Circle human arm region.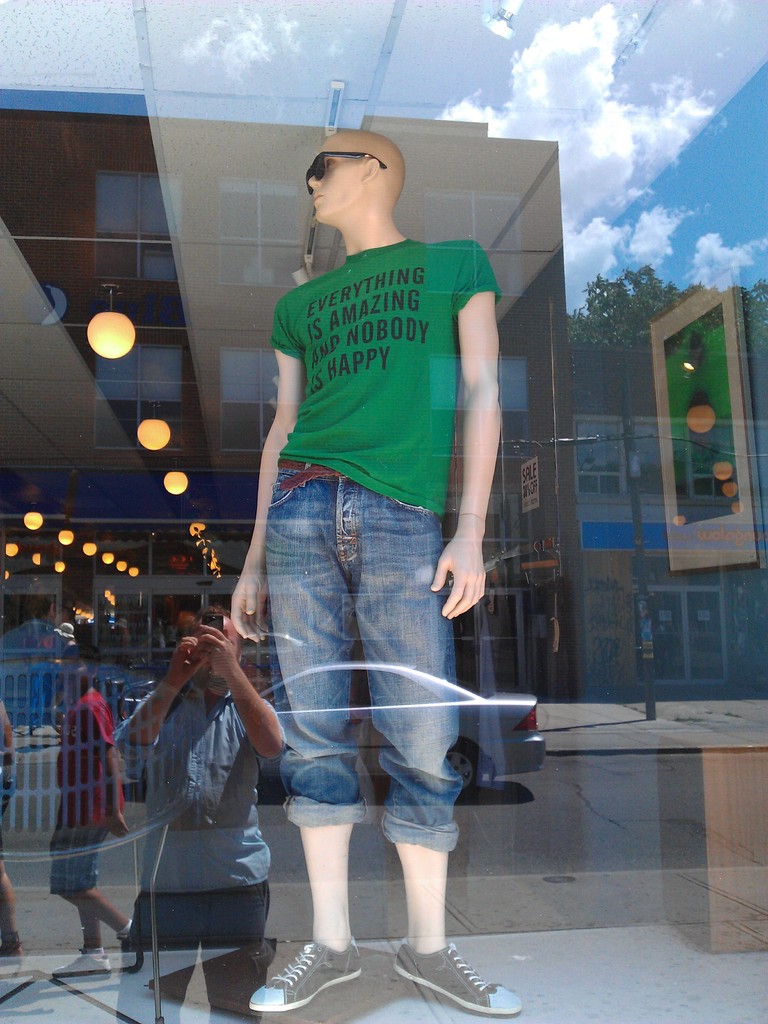
Region: crop(223, 298, 302, 643).
